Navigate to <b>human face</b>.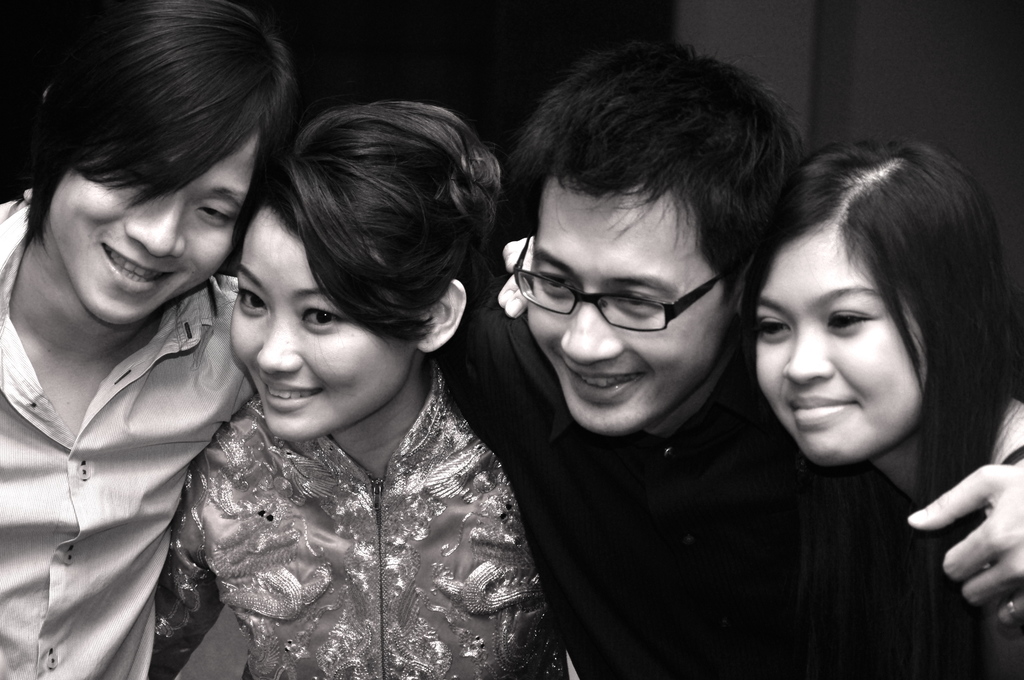
Navigation target: [left=528, top=176, right=728, bottom=431].
